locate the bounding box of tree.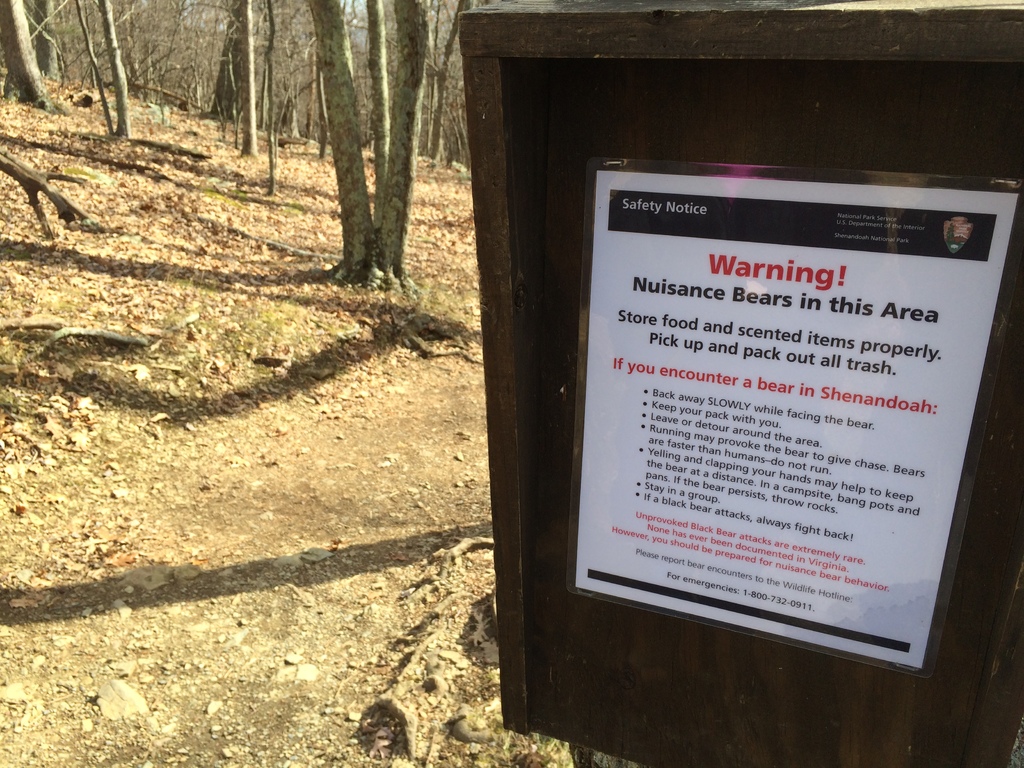
Bounding box: <bbox>0, 161, 95, 236</bbox>.
